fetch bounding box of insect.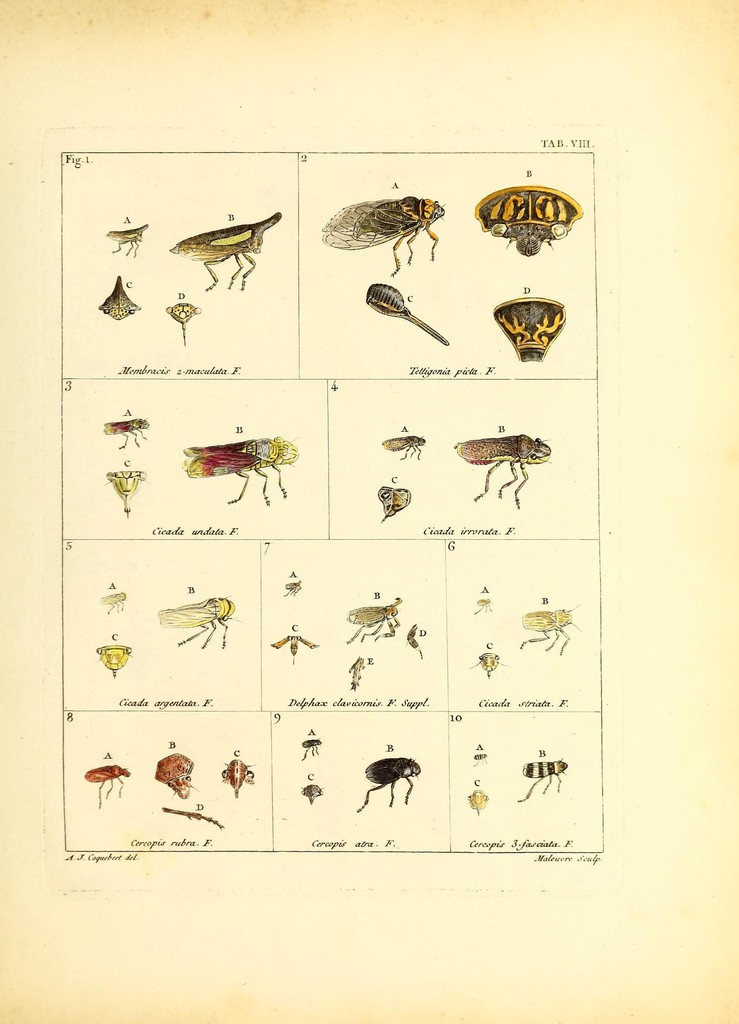
Bbox: bbox=[303, 739, 320, 760].
